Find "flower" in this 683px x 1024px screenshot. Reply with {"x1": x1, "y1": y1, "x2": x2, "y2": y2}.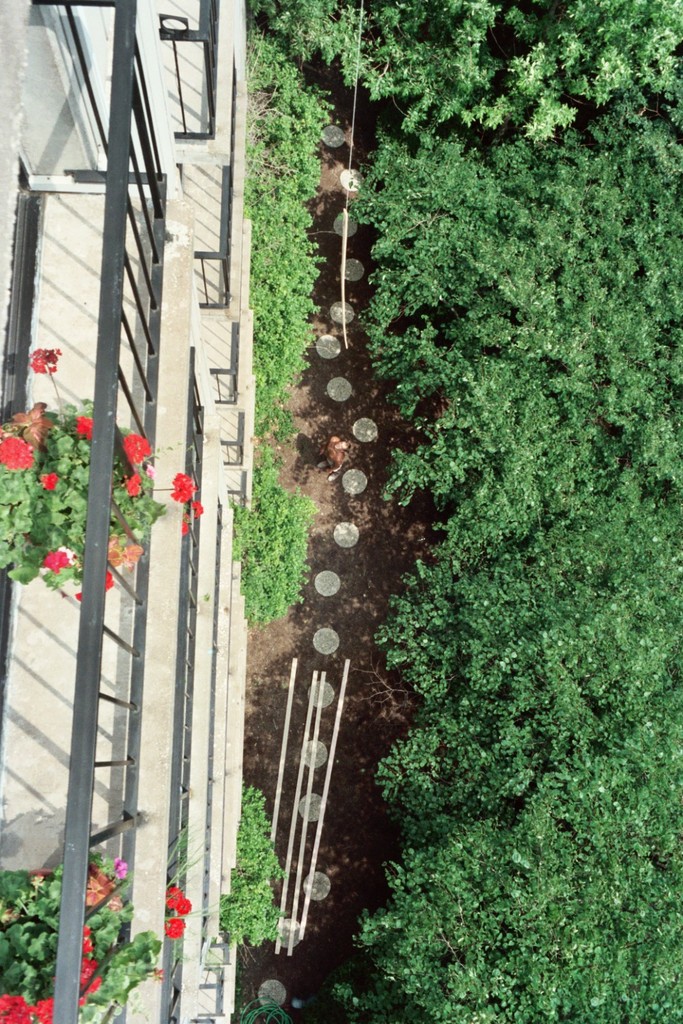
{"x1": 72, "y1": 414, "x2": 93, "y2": 444}.
